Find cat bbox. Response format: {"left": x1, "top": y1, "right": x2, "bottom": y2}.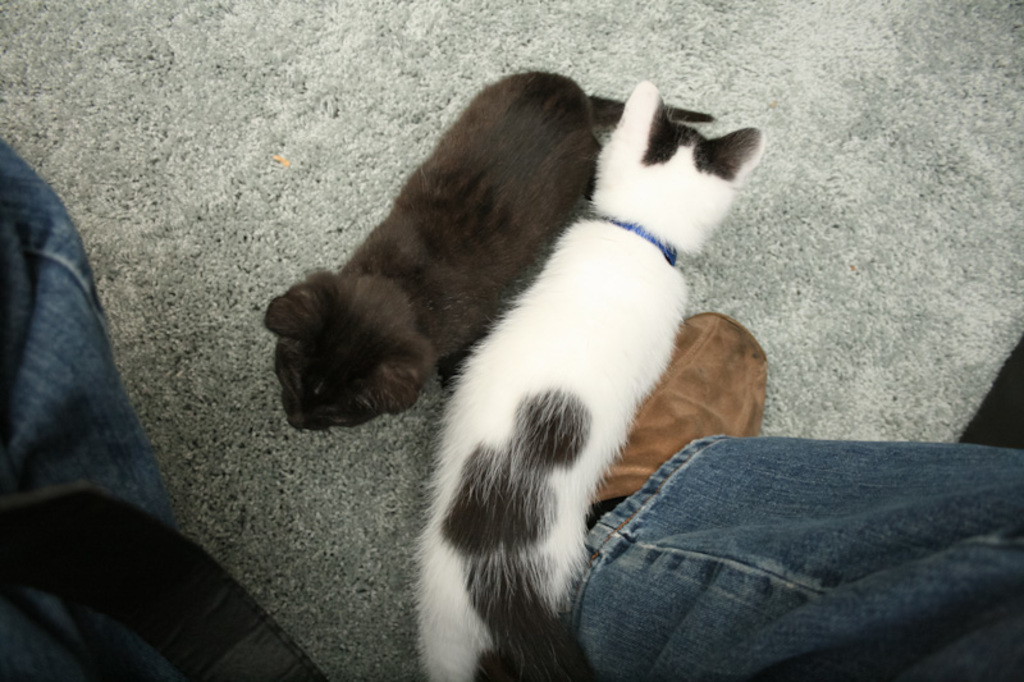
{"left": 408, "top": 74, "right": 767, "bottom": 681}.
